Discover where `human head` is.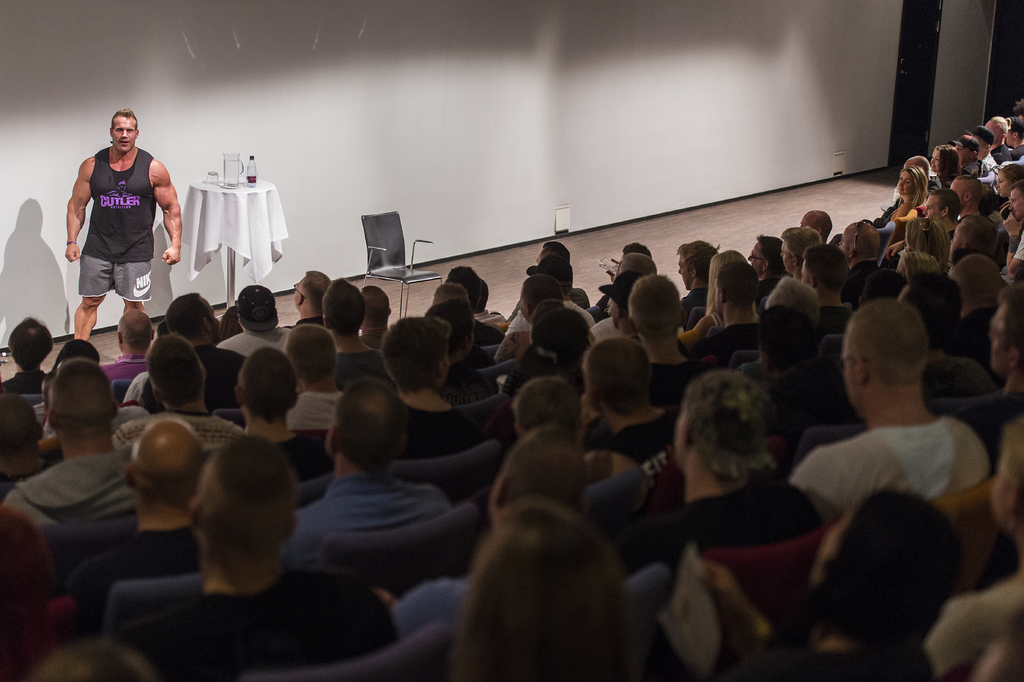
Discovered at 997 158 1023 199.
